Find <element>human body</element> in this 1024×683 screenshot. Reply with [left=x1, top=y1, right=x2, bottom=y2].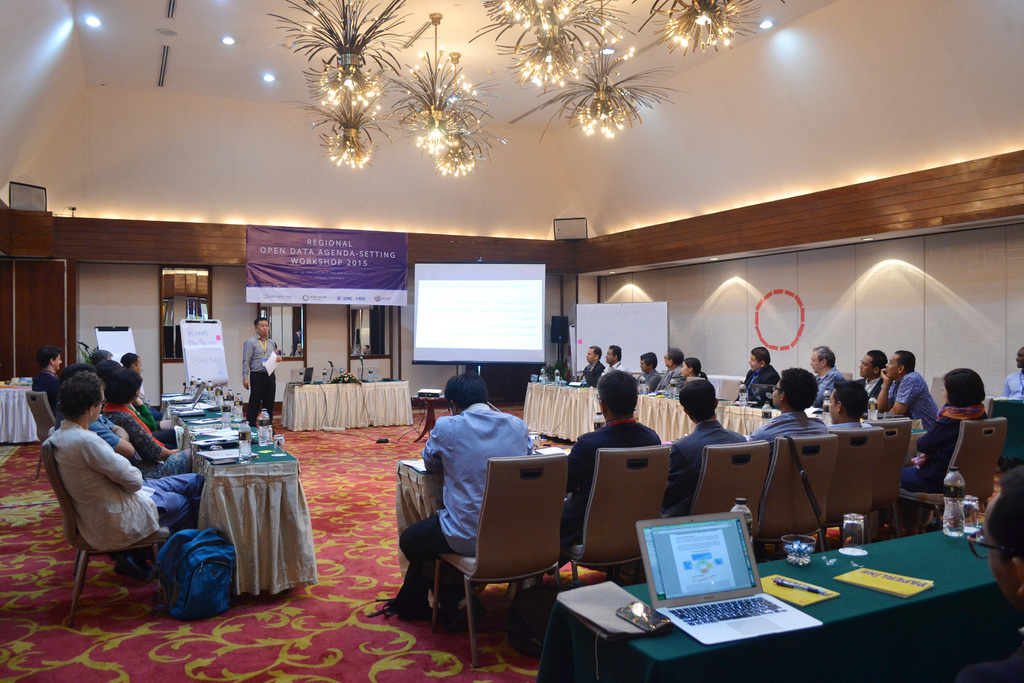
[left=390, top=372, right=538, bottom=620].
